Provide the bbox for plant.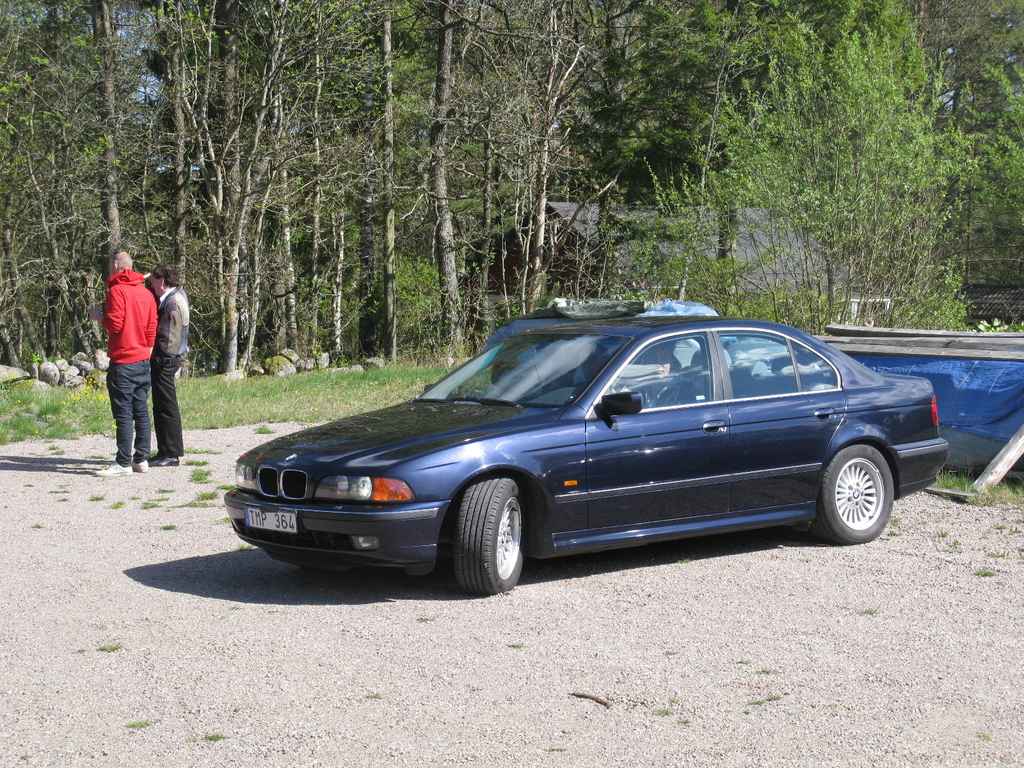
box(28, 518, 42, 534).
